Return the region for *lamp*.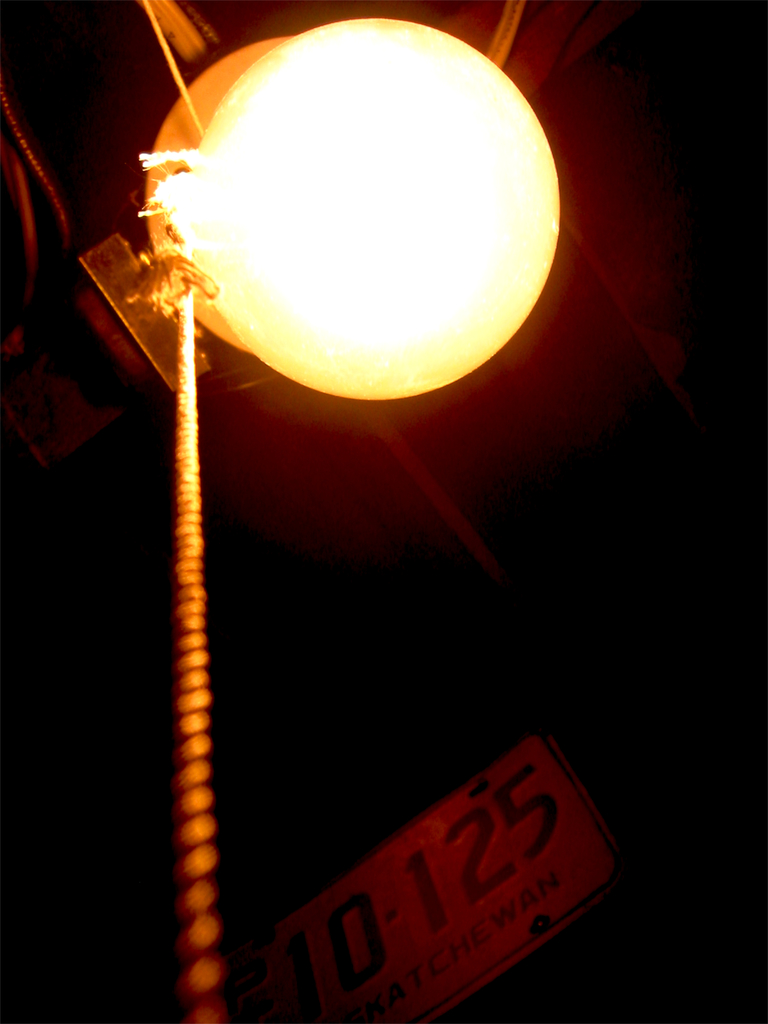
<bbox>162, 39, 569, 428</bbox>.
